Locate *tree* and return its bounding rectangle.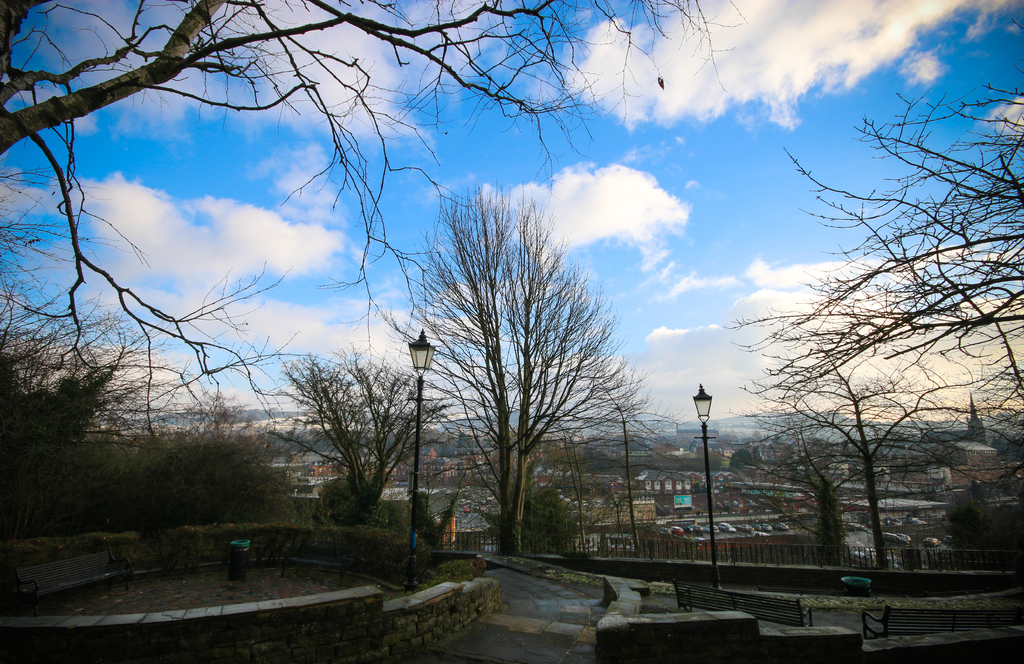
[x1=733, y1=314, x2=980, y2=563].
